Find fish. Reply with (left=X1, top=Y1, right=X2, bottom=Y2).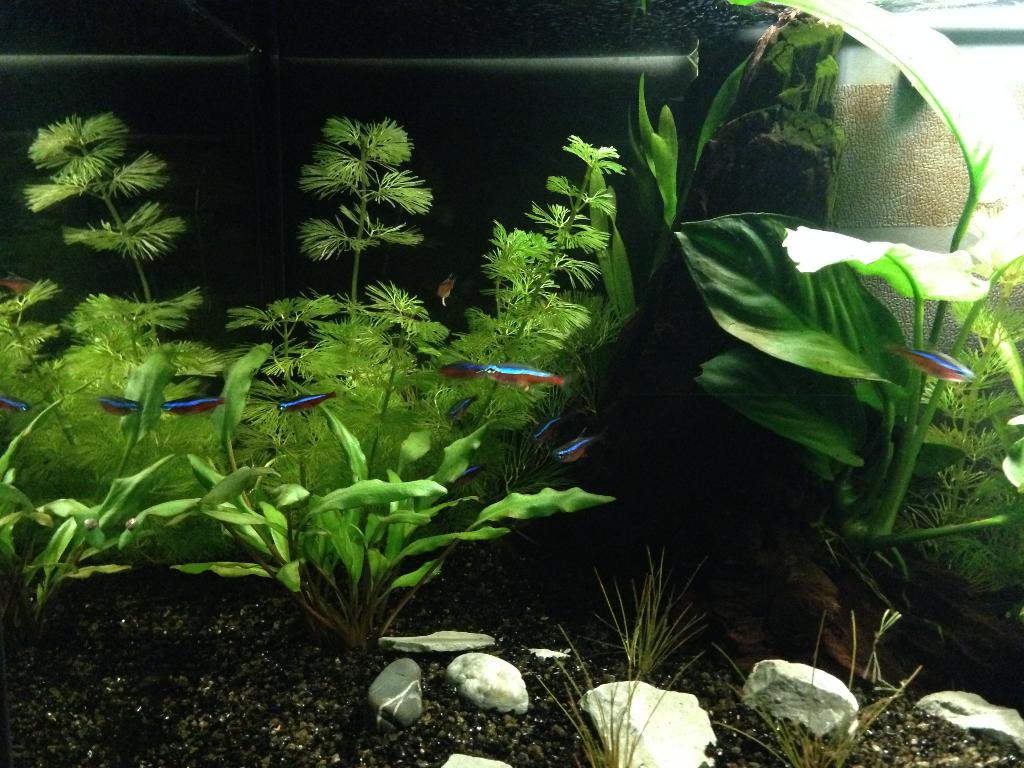
(left=432, top=356, right=492, bottom=381).
